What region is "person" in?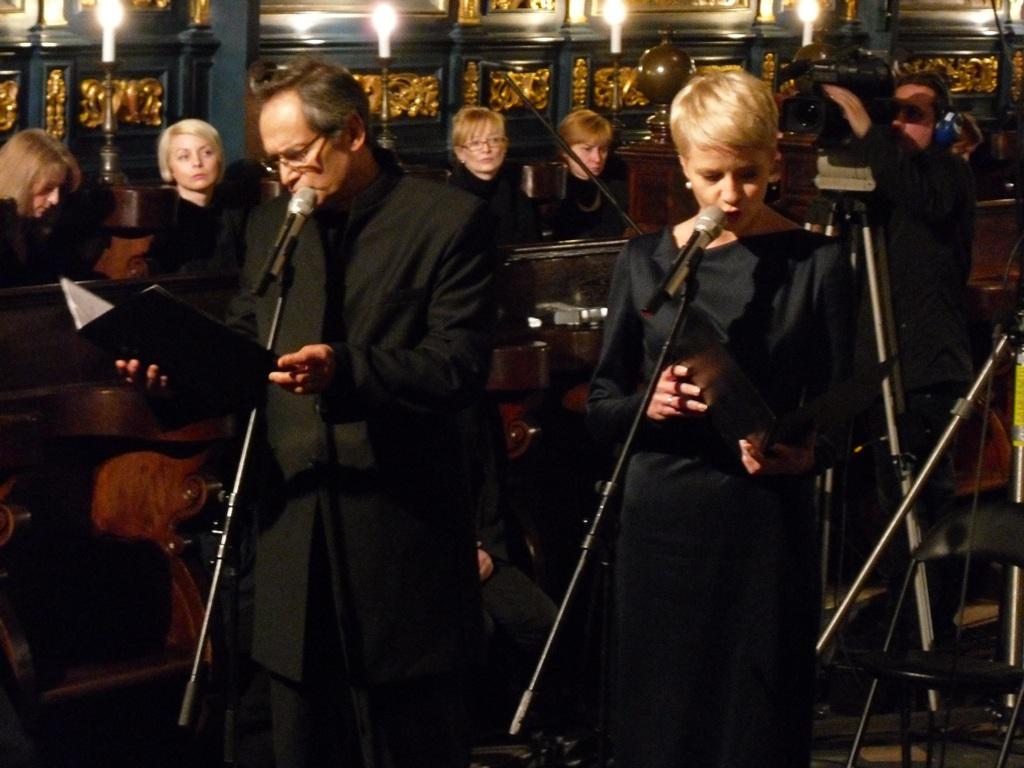
<bbox>419, 108, 527, 255</bbox>.
